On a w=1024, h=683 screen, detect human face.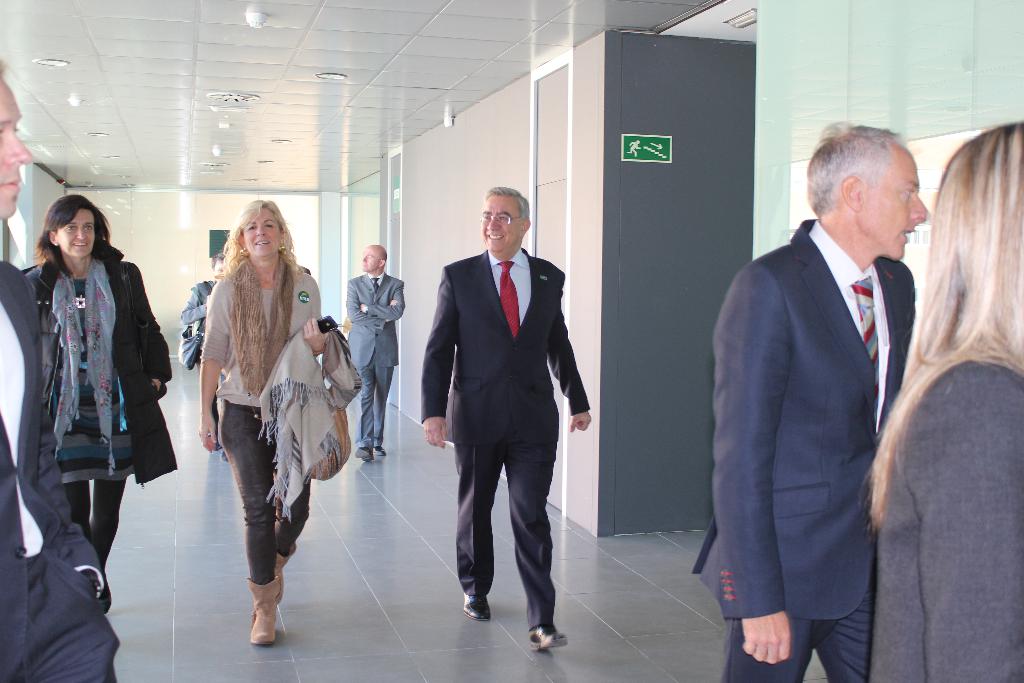
57, 208, 95, 259.
